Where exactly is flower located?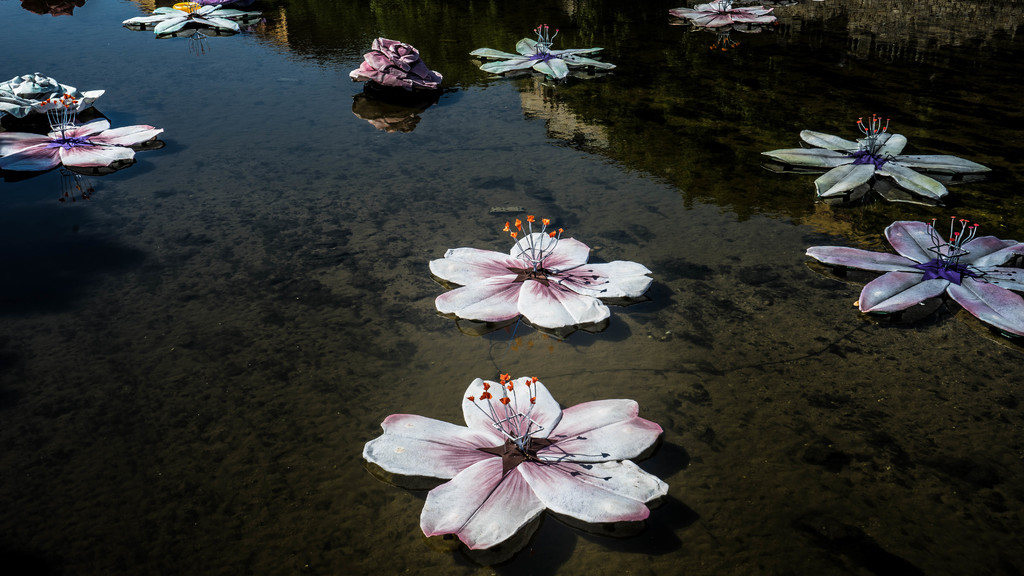
Its bounding box is locate(350, 36, 448, 92).
